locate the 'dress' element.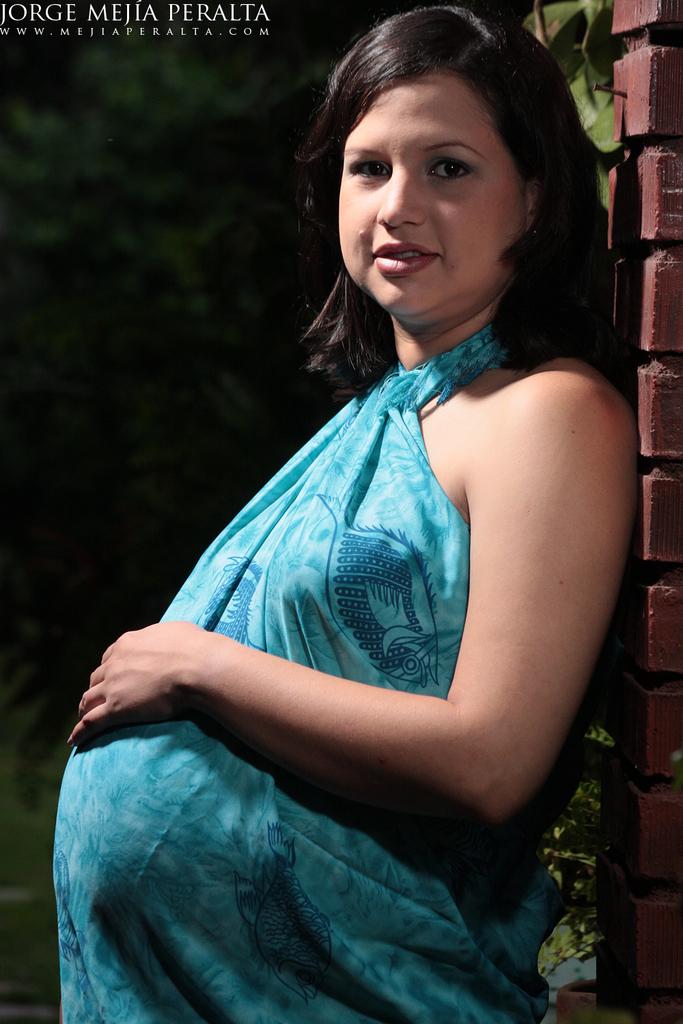
Element bbox: (x1=50, y1=320, x2=555, y2=1023).
